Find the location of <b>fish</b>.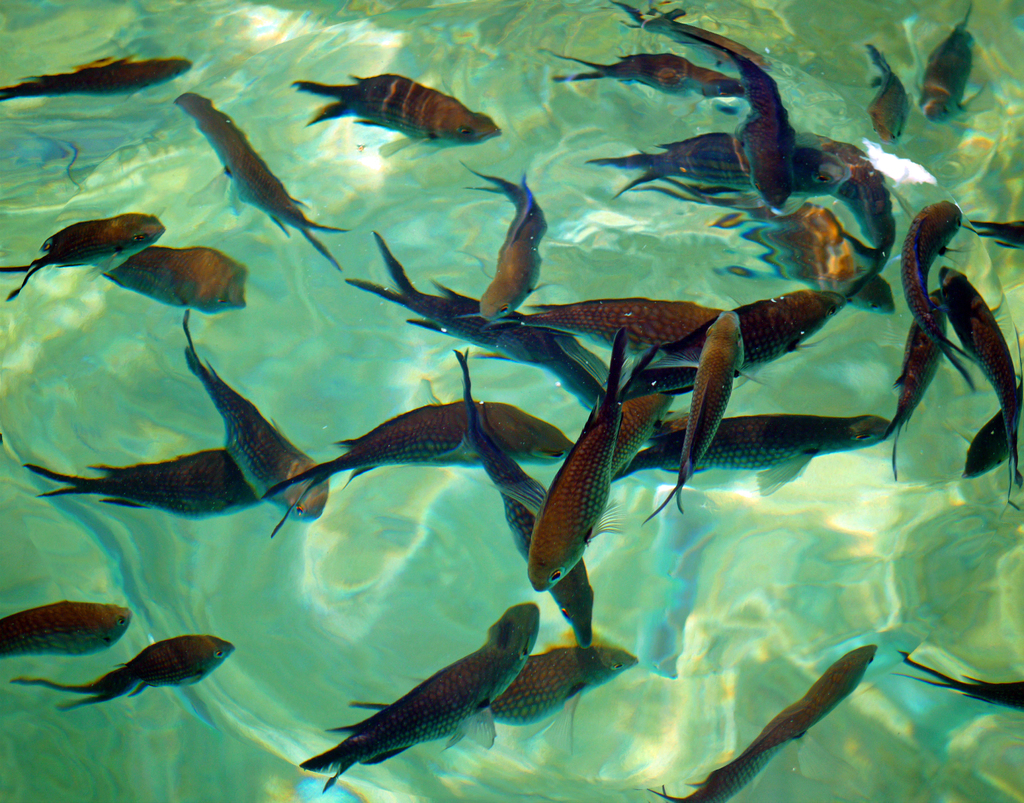
Location: box(335, 648, 639, 770).
